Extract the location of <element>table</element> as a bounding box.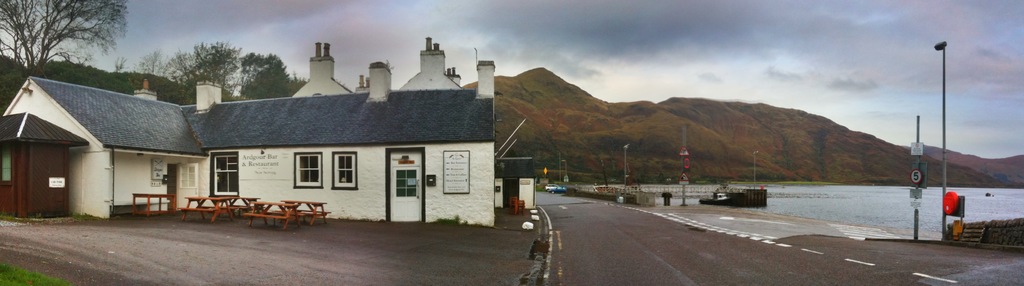
228/193/264/217.
